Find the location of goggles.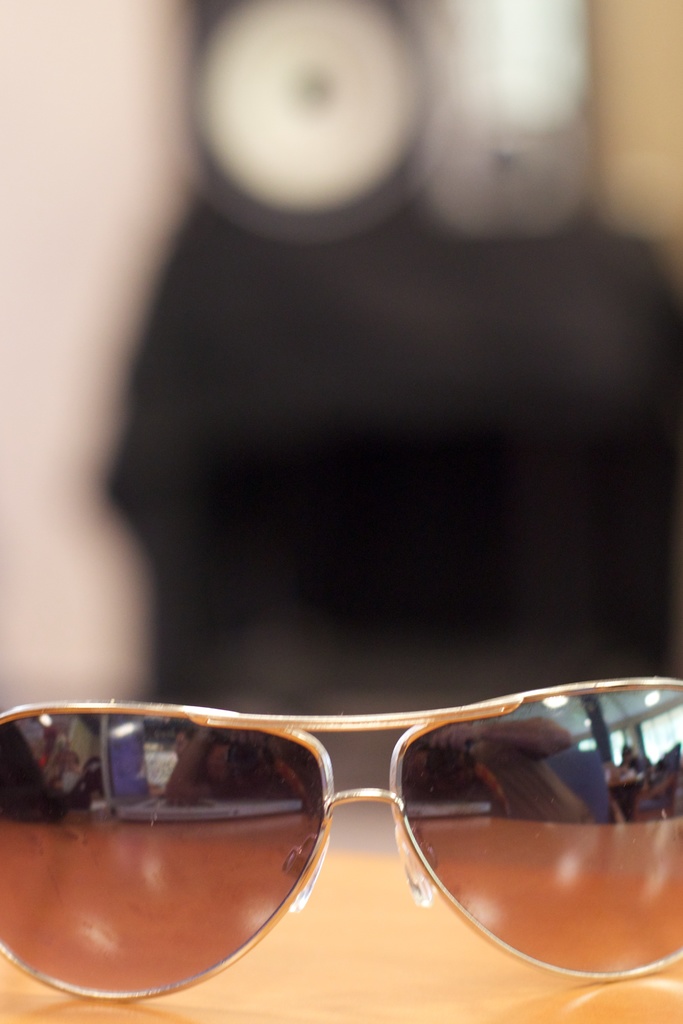
Location: 0, 668, 682, 992.
